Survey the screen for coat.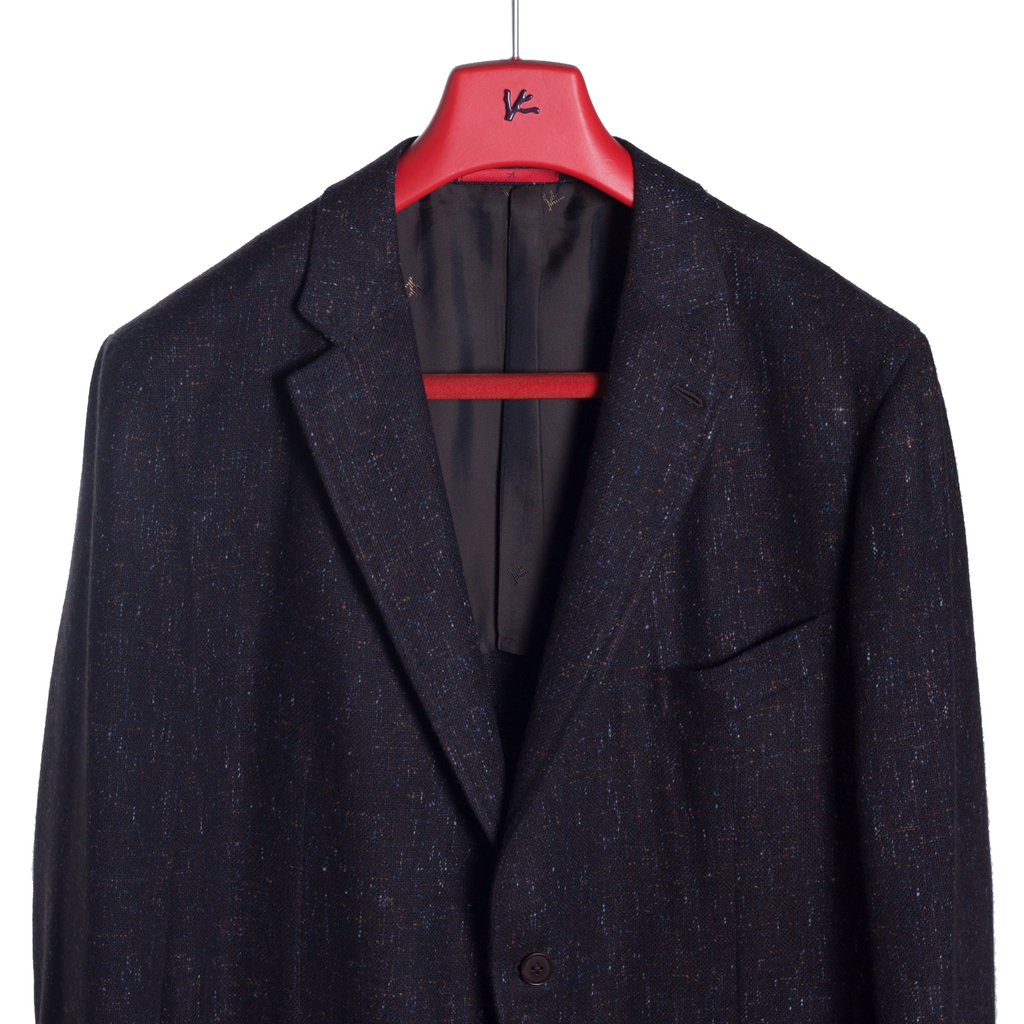
Survey found: (24, 84, 1023, 1005).
